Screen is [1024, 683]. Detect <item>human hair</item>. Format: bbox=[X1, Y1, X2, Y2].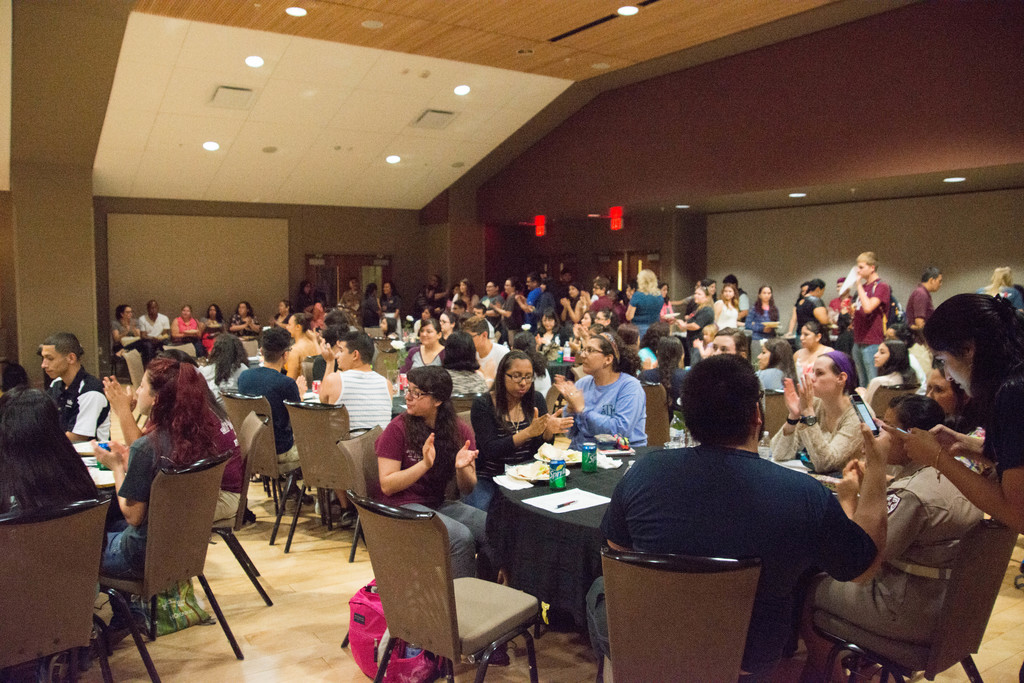
bbox=[404, 366, 460, 507].
